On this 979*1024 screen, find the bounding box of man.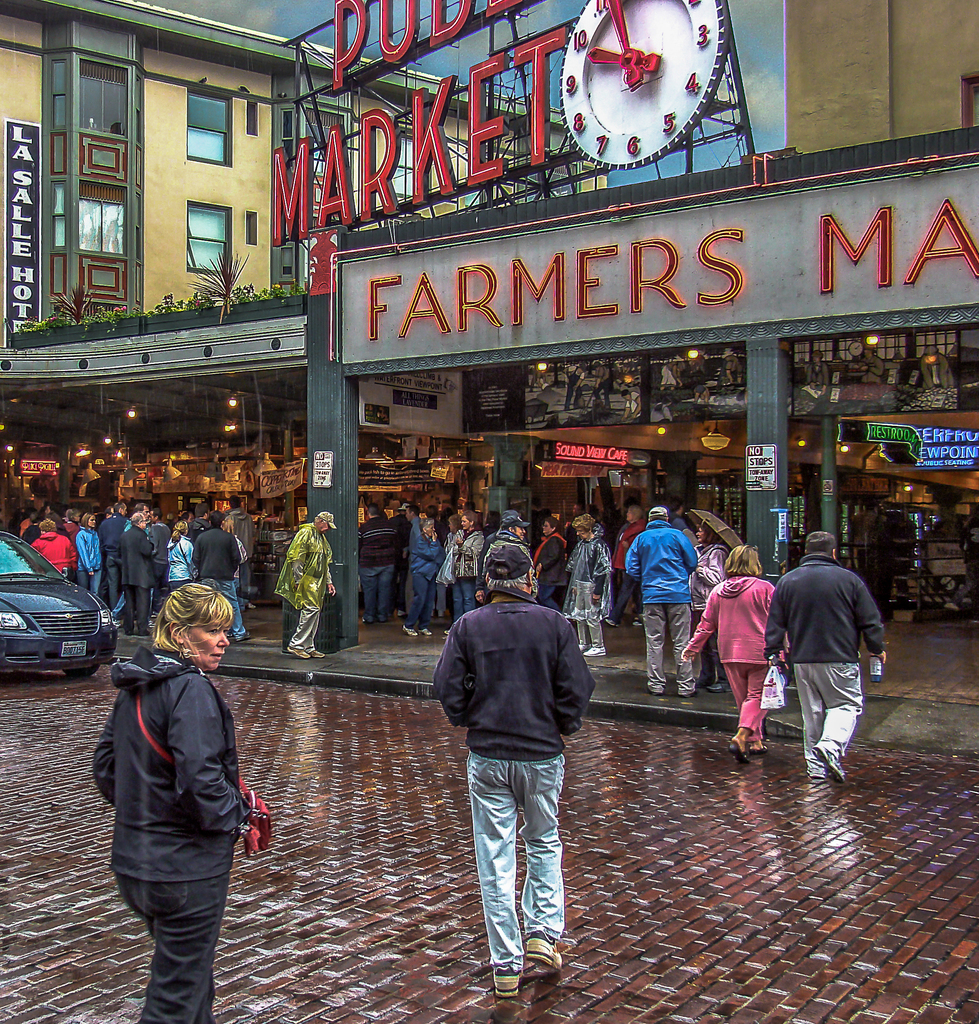
Bounding box: region(566, 499, 581, 552).
